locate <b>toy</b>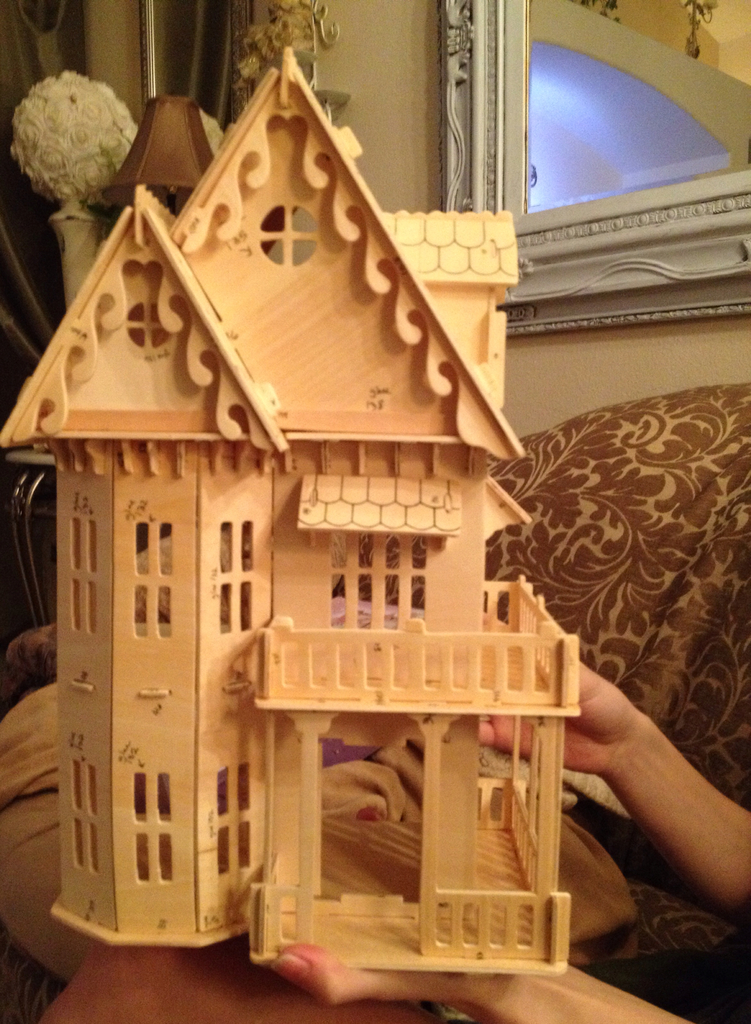
left=0, top=44, right=579, bottom=973
